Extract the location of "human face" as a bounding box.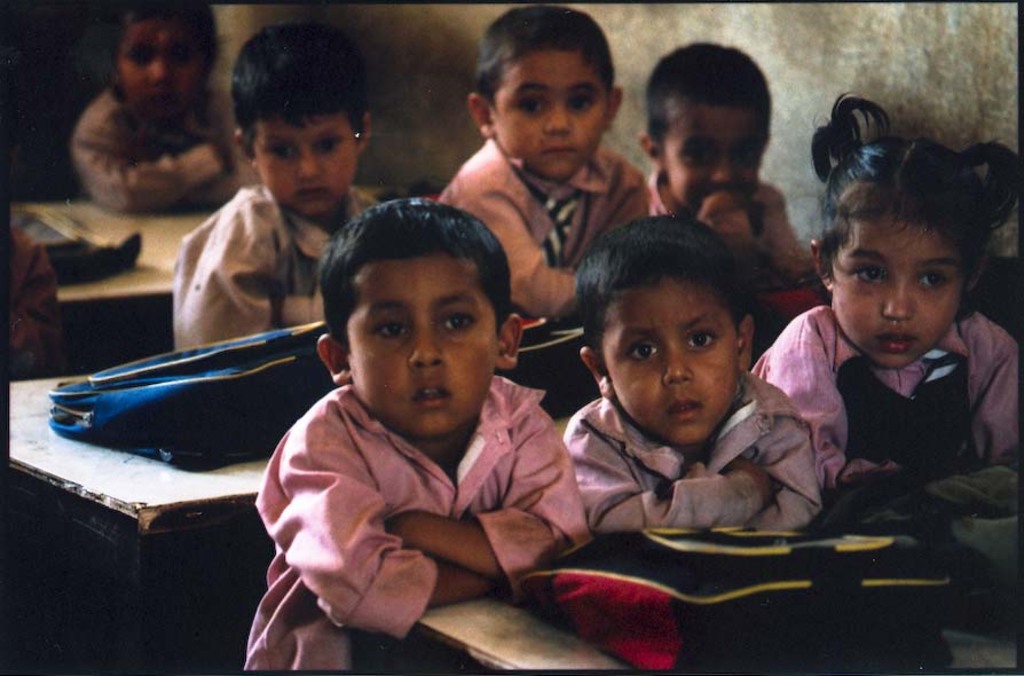
bbox=[255, 112, 360, 214].
